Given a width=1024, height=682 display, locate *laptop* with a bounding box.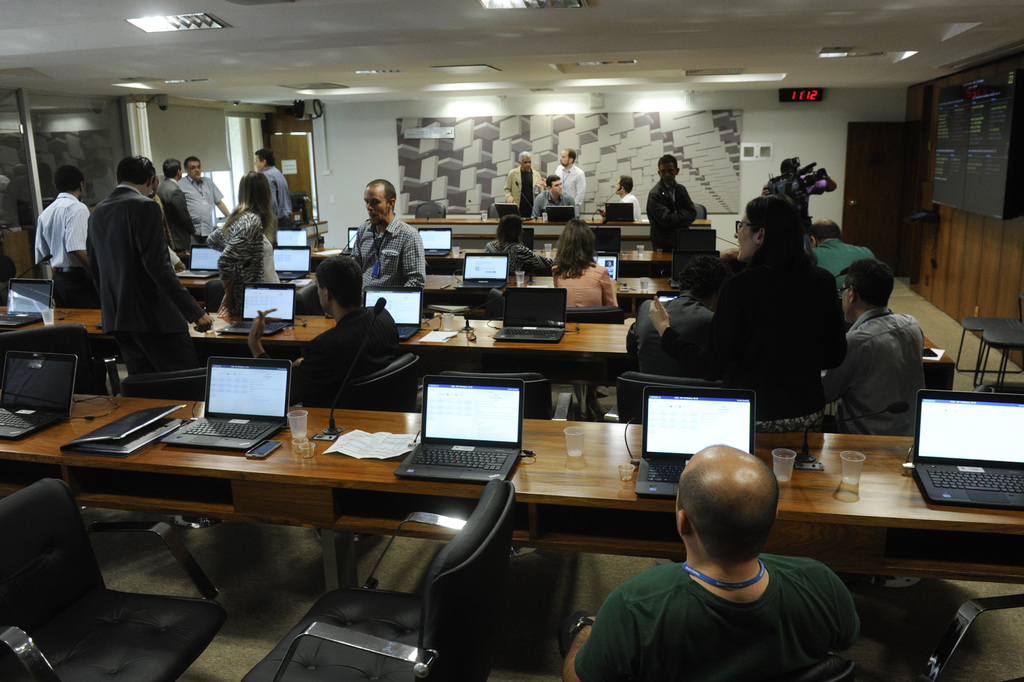
Located: x1=671 y1=247 x2=721 y2=288.
